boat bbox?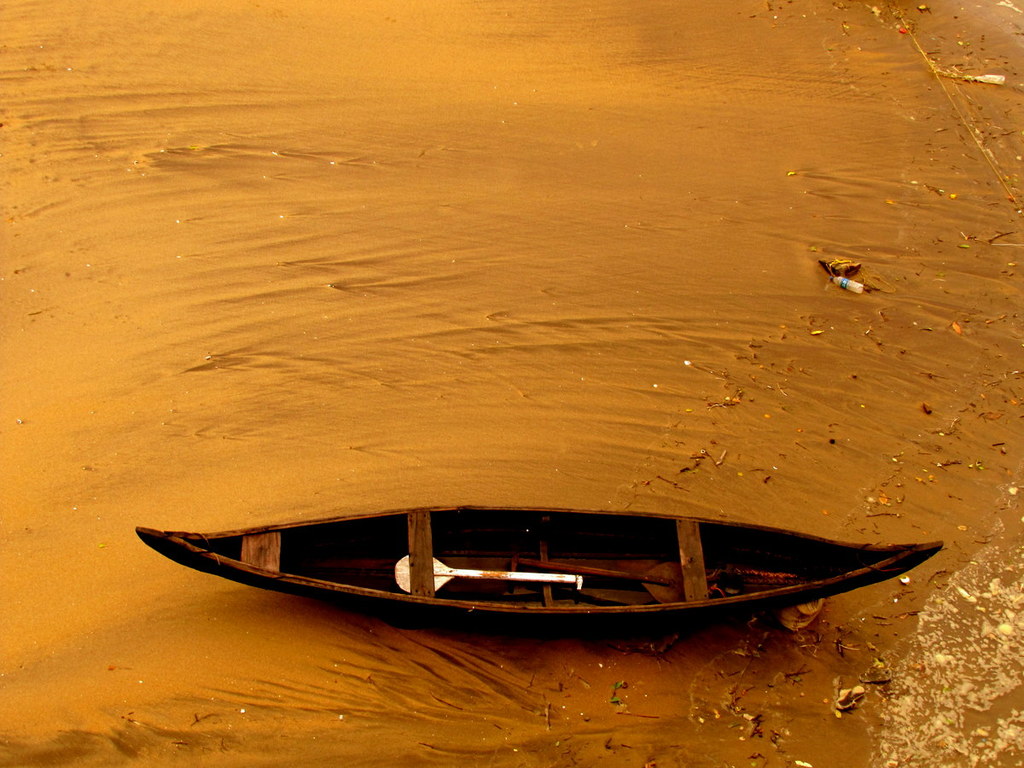
(176,482,940,655)
